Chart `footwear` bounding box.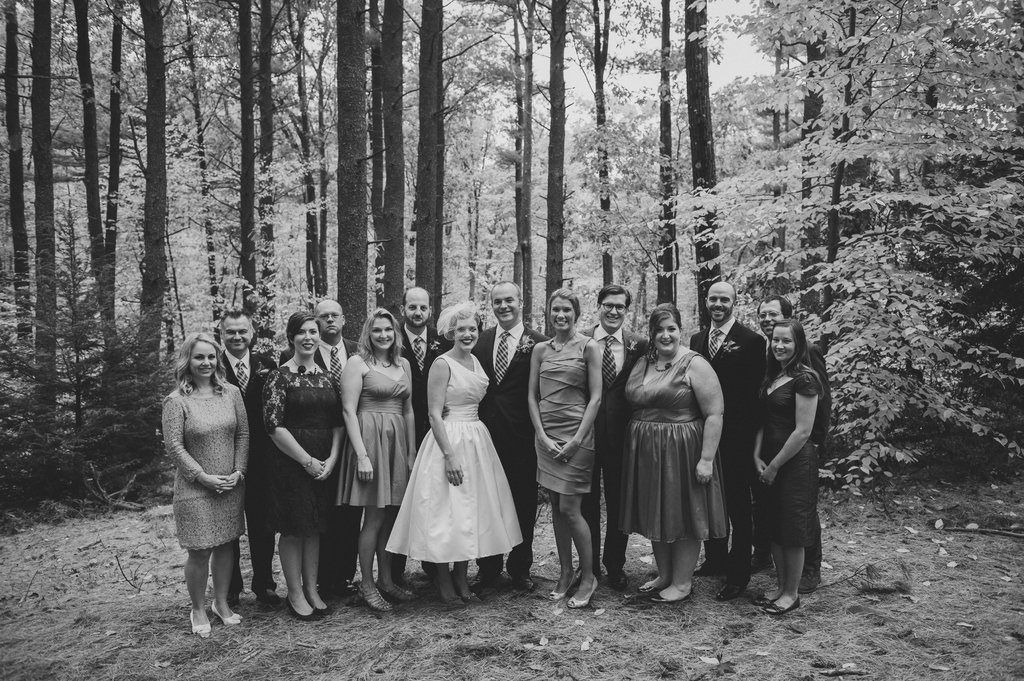
Charted: locate(602, 569, 627, 590).
